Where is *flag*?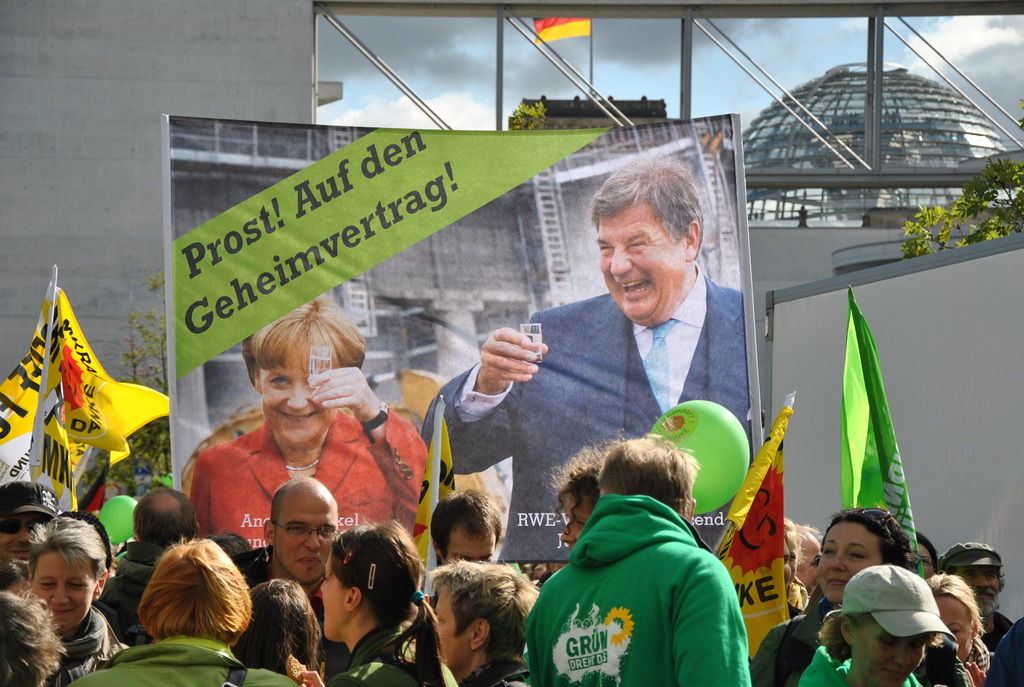
l=42, t=301, r=74, b=514.
